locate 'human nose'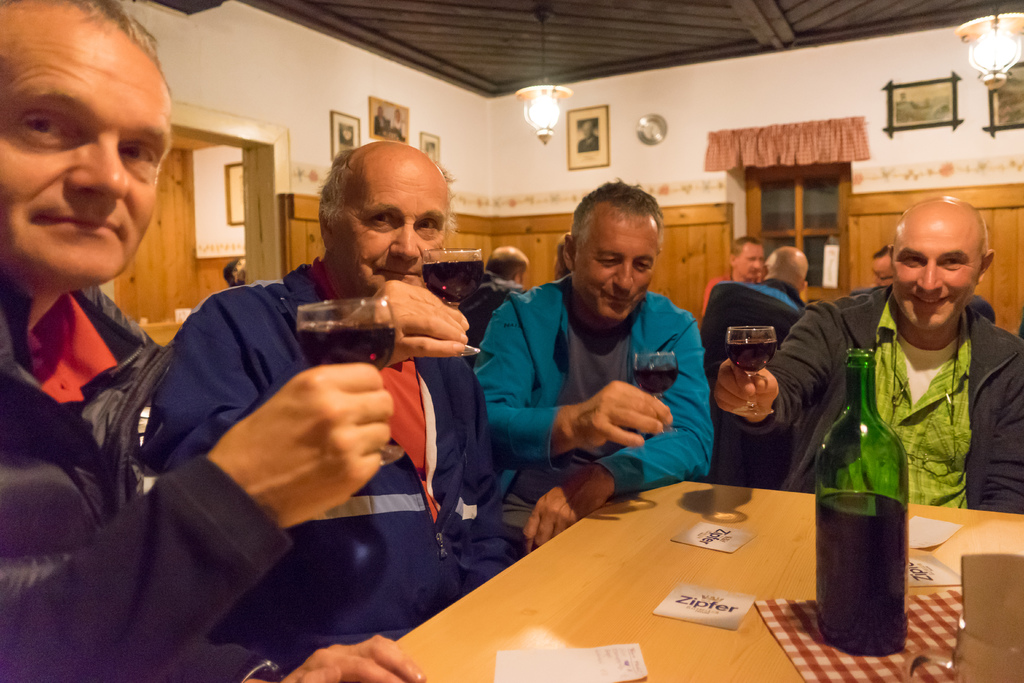
610:257:637:284
